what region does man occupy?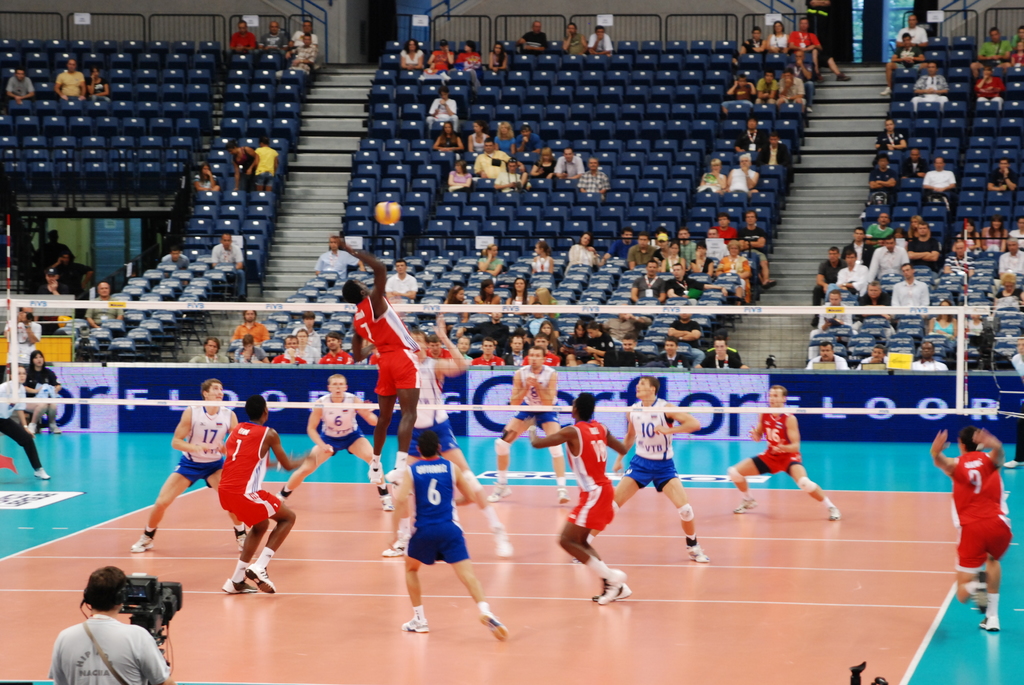
[979,158,1023,193].
